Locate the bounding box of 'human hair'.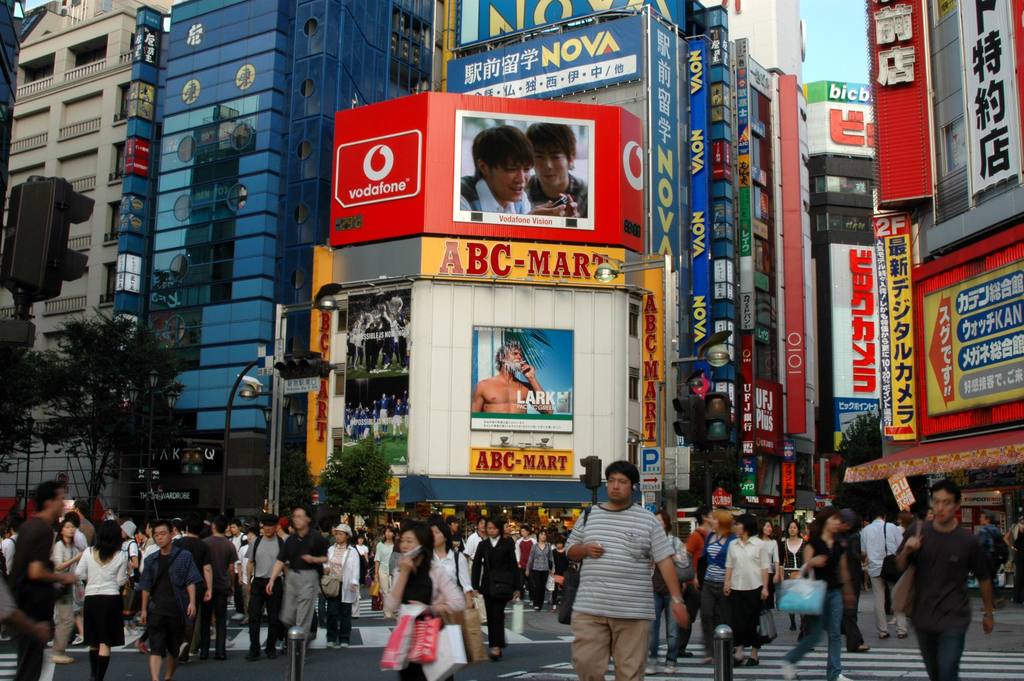
Bounding box: x1=32 y1=479 x2=62 y2=515.
